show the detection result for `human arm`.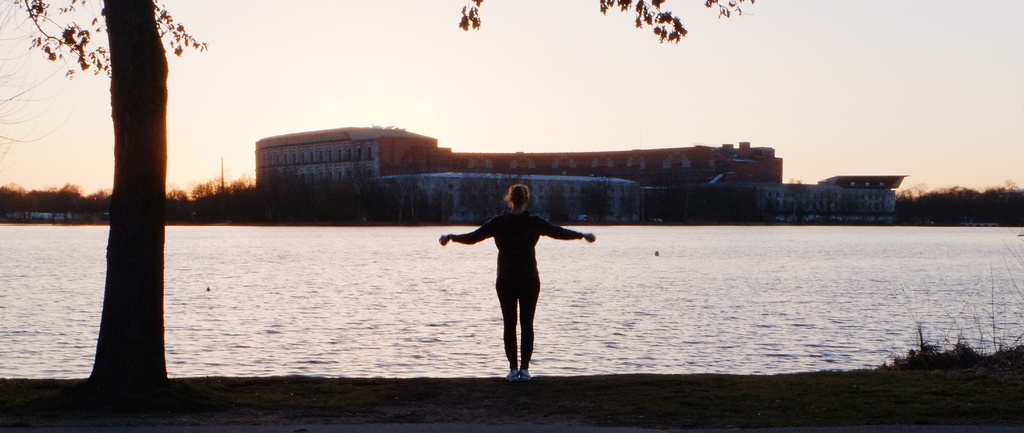
[left=541, top=220, right=596, bottom=248].
